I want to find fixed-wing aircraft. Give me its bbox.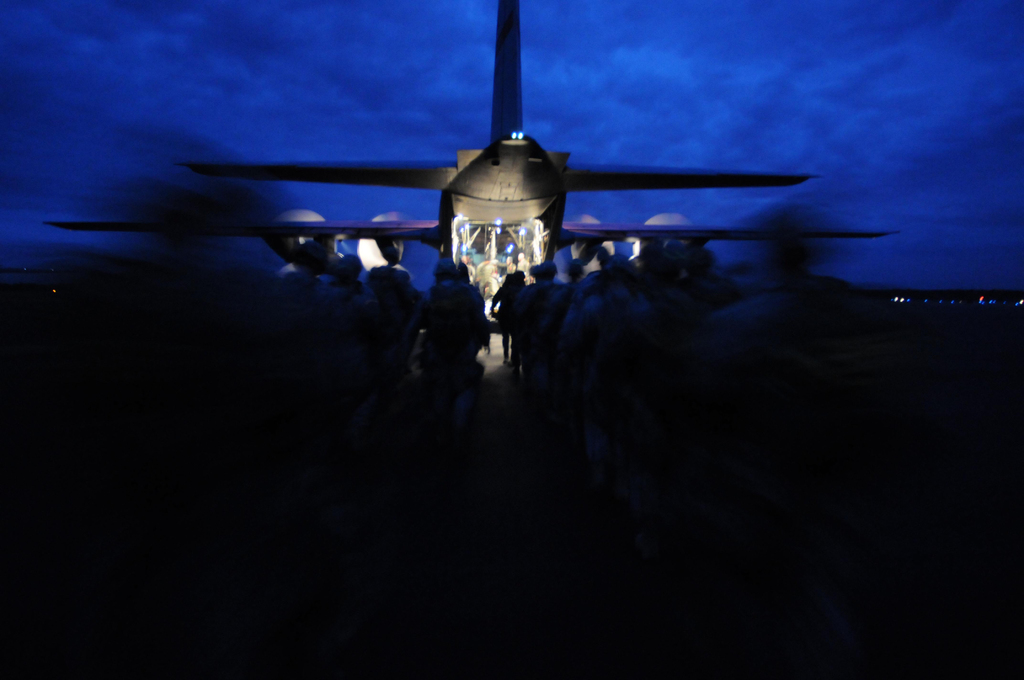
[45,0,897,418].
